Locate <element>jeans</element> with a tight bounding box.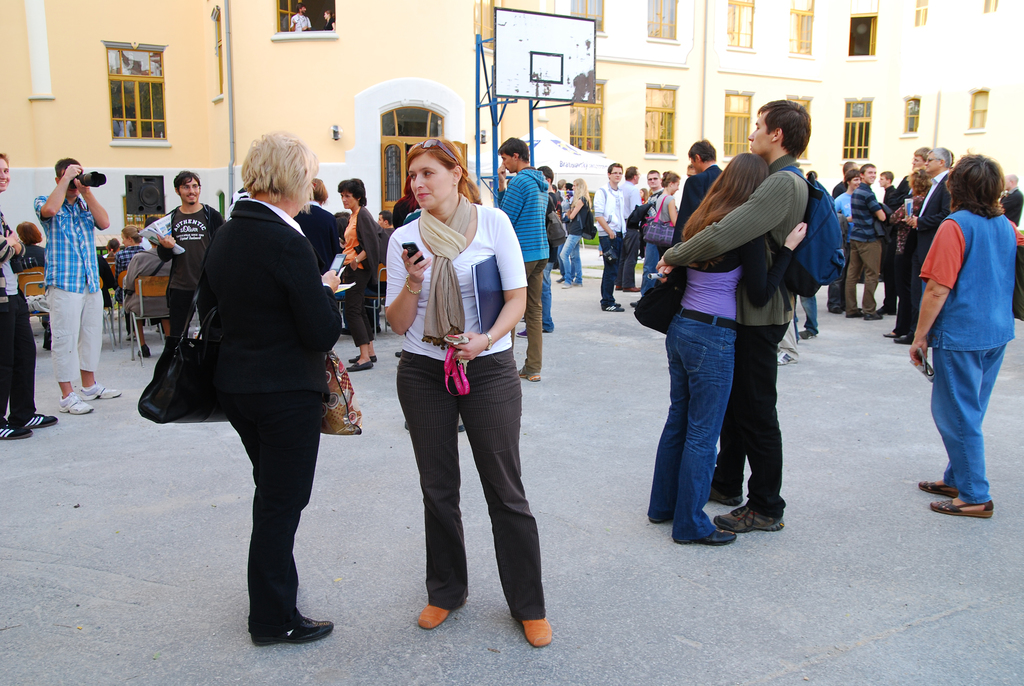
[left=648, top=311, right=733, bottom=541].
